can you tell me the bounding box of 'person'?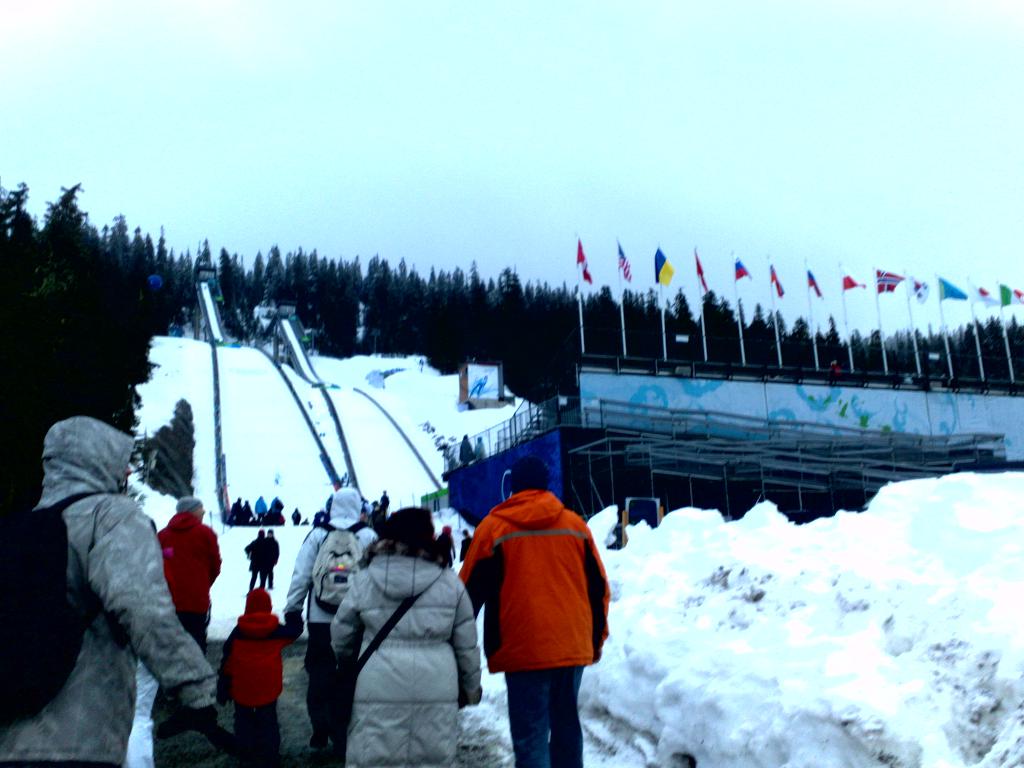
crop(266, 528, 284, 588).
